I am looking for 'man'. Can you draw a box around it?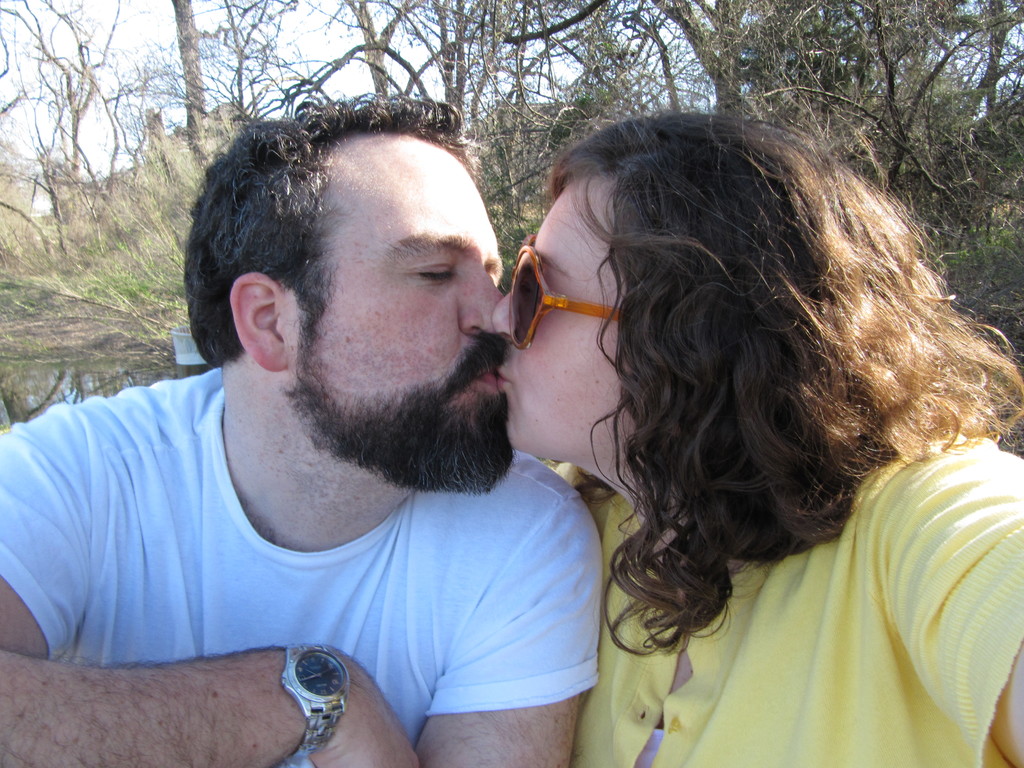
Sure, the bounding box is 15/96/673/756.
